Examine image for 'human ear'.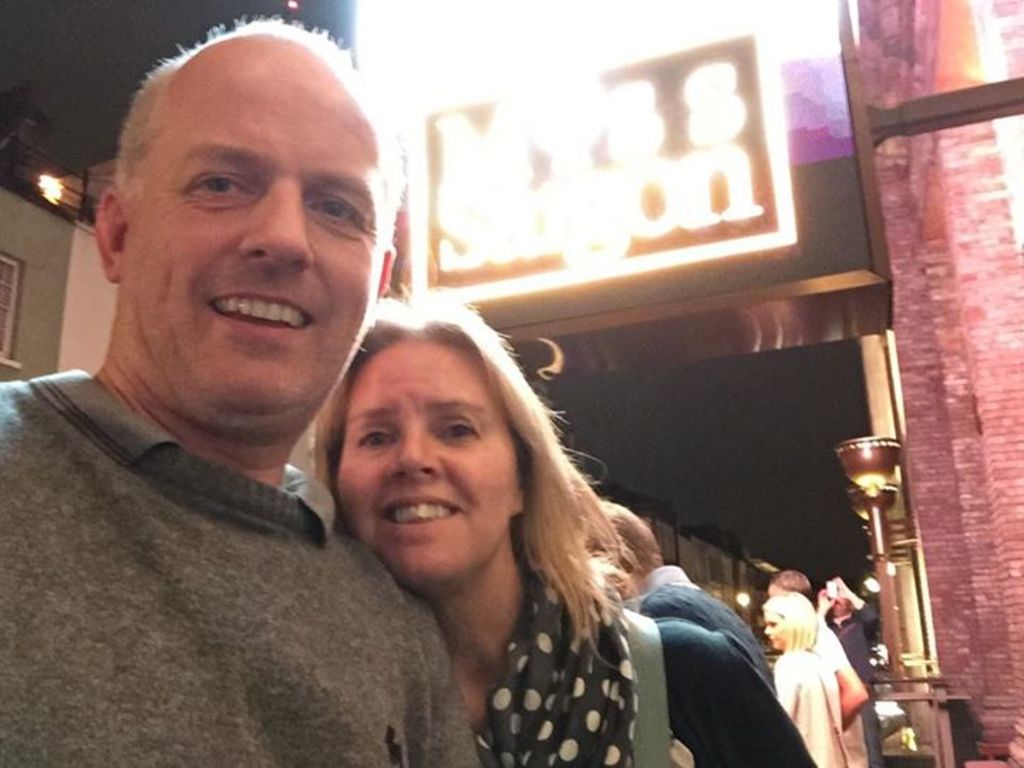
Examination result: (x1=511, y1=474, x2=529, y2=513).
